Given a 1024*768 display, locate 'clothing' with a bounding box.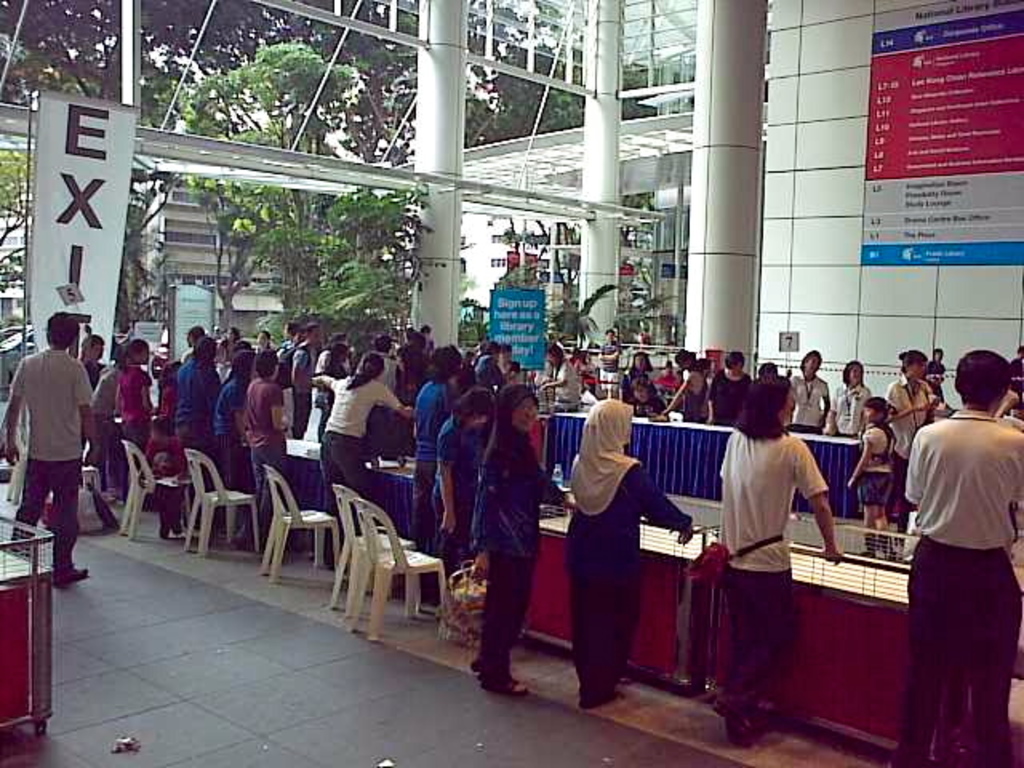
Located: 827:381:874:440.
